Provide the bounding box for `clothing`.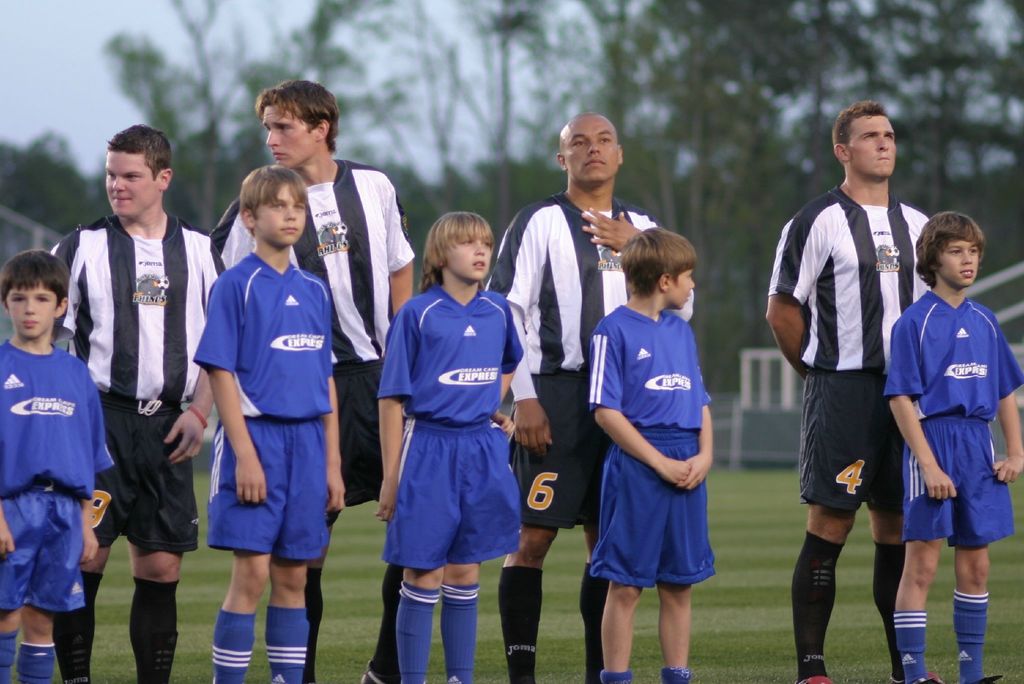
799/372/903/517.
